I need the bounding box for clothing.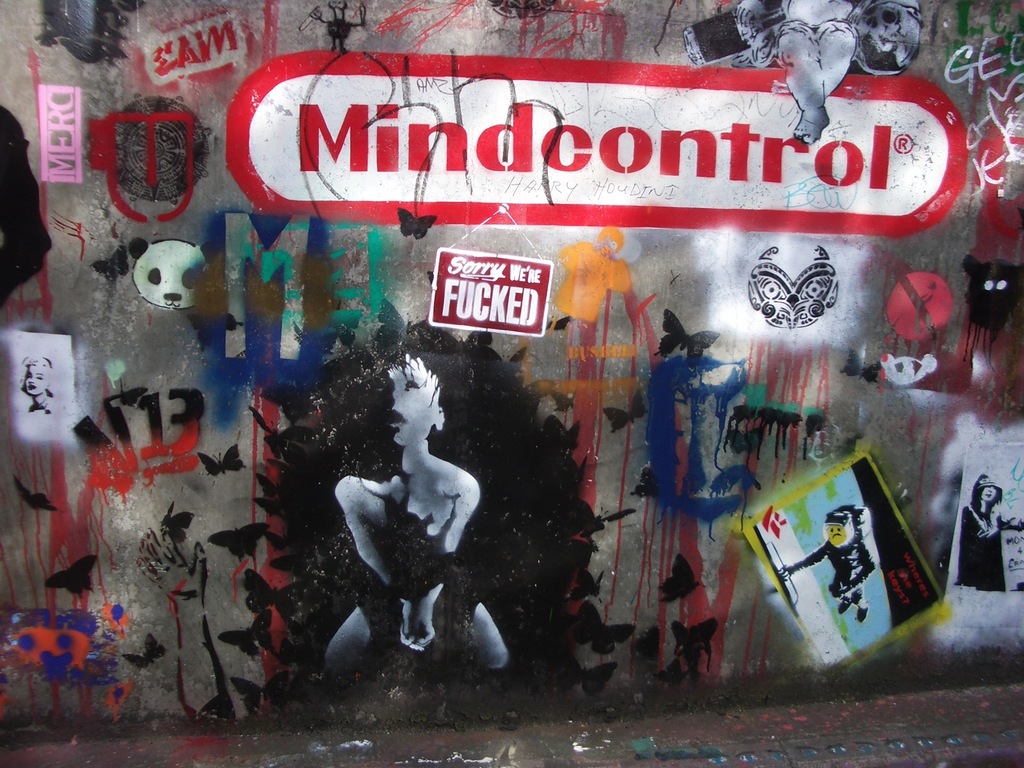
Here it is: <region>801, 534, 876, 598</region>.
